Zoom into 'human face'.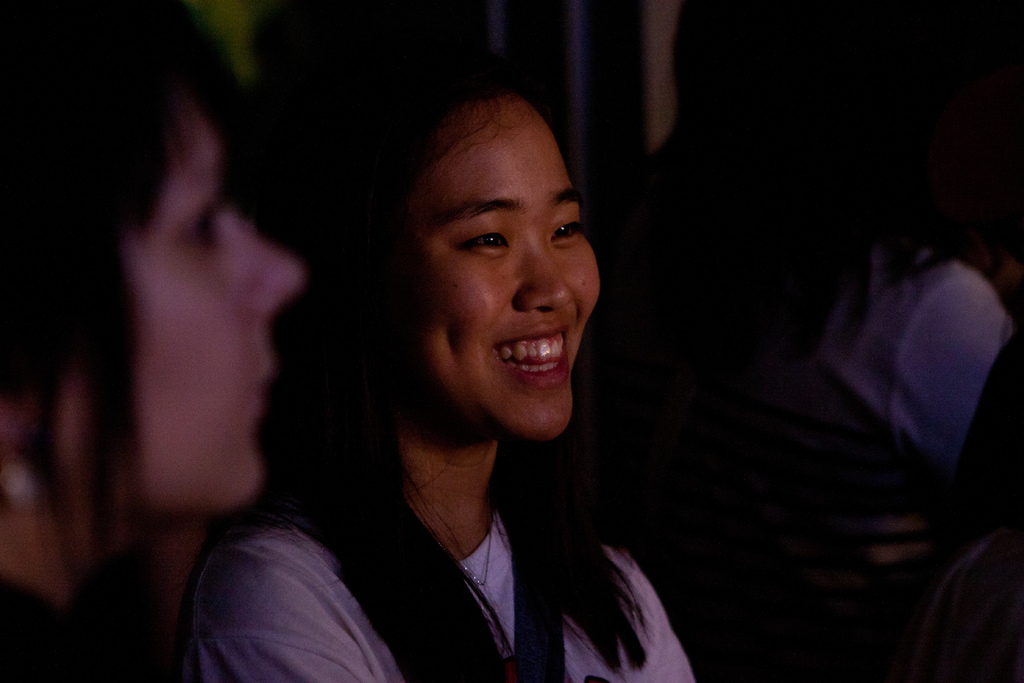
Zoom target: bbox=(36, 114, 320, 488).
